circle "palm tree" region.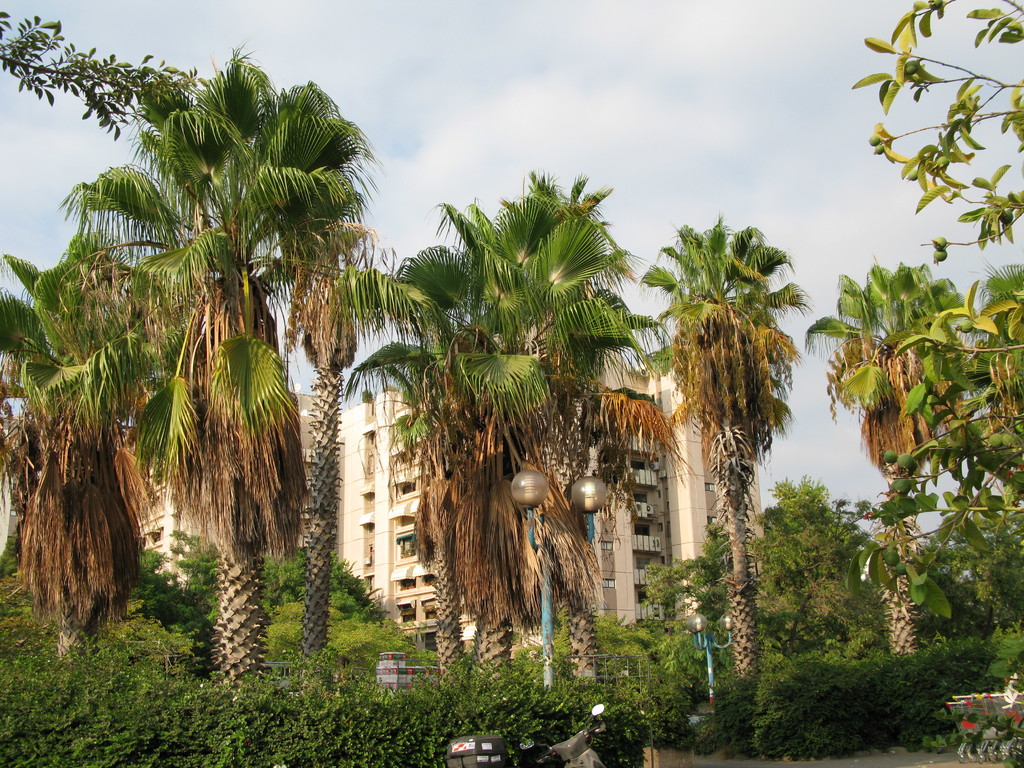
Region: {"x1": 806, "y1": 258, "x2": 965, "y2": 669}.
